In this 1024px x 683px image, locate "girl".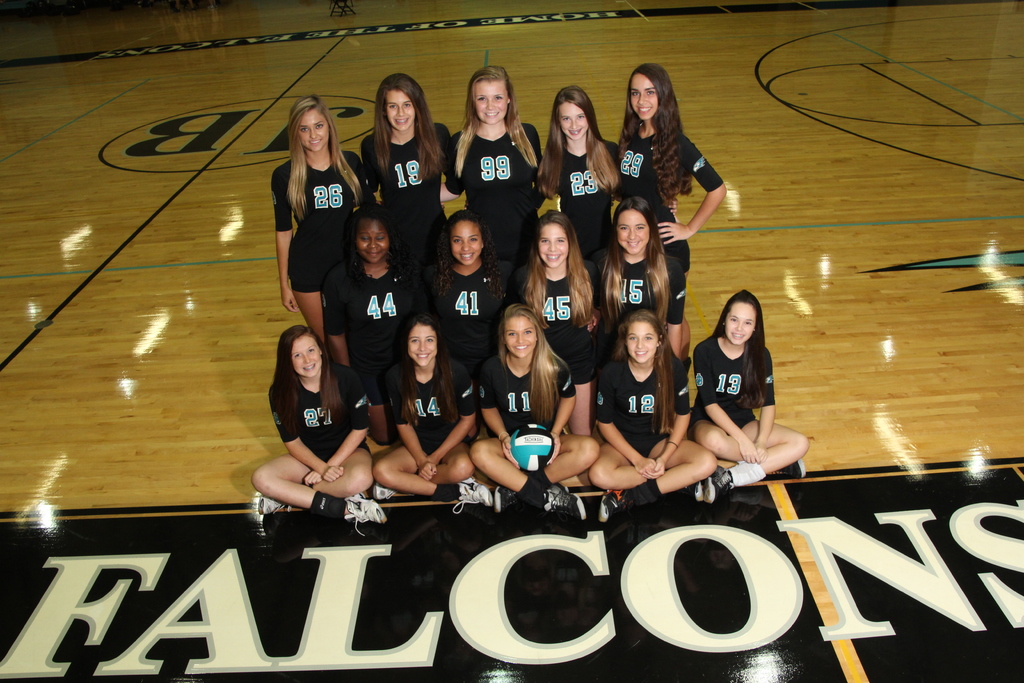
Bounding box: [left=589, top=309, right=717, bottom=522].
